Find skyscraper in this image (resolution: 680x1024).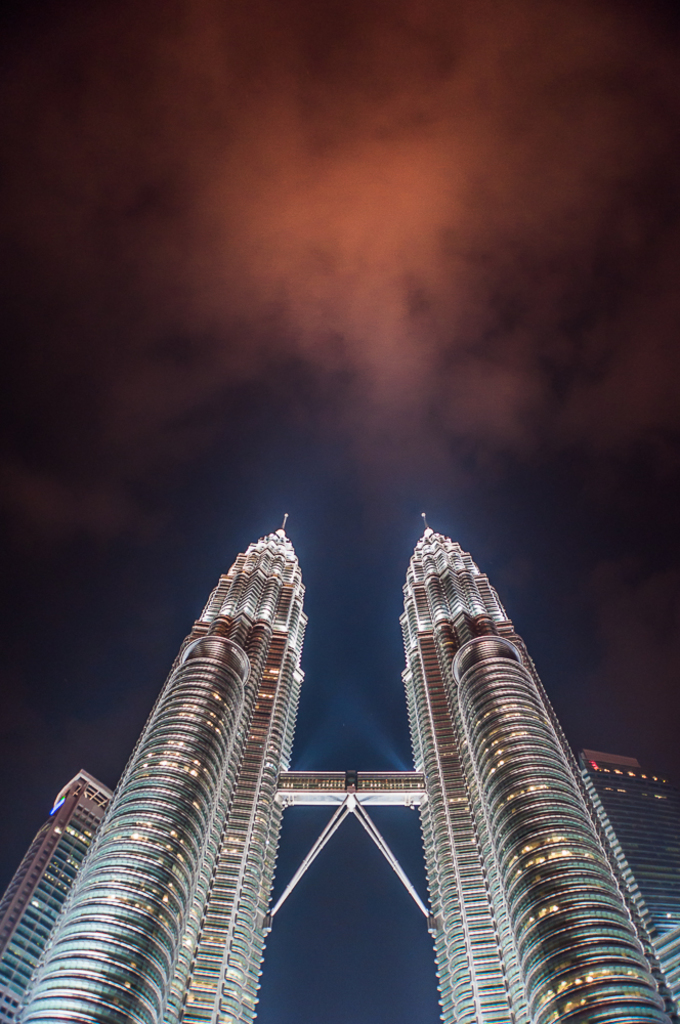
bbox(0, 759, 113, 1021).
